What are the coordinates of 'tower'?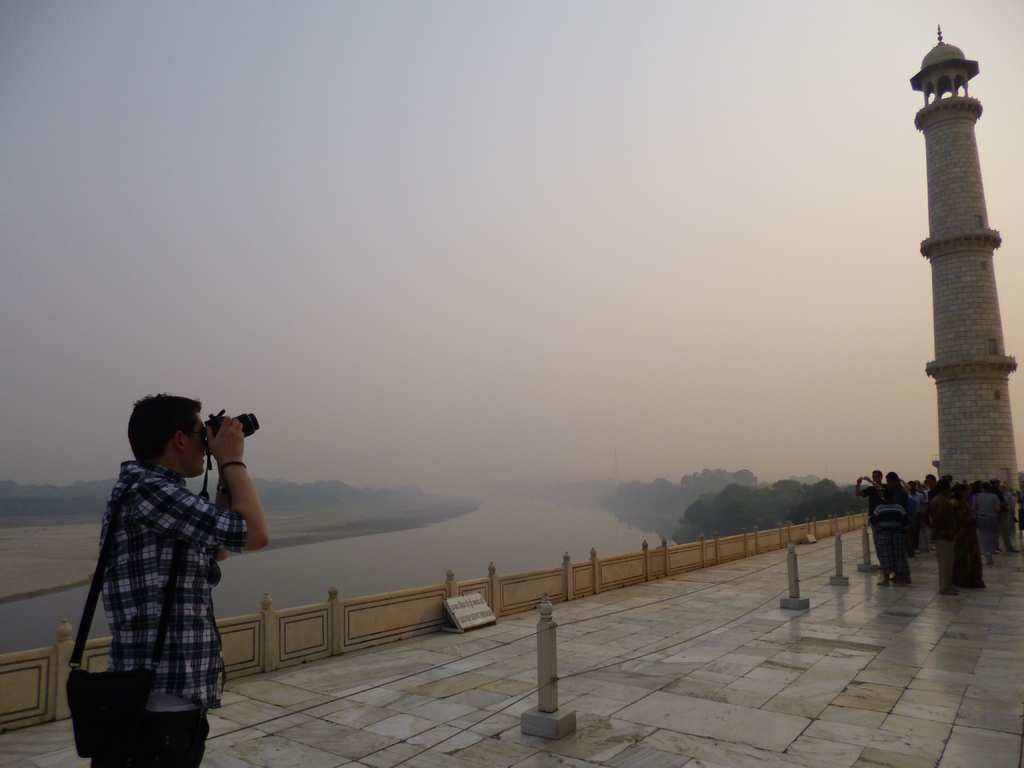
[left=900, top=5, right=1023, bottom=572].
